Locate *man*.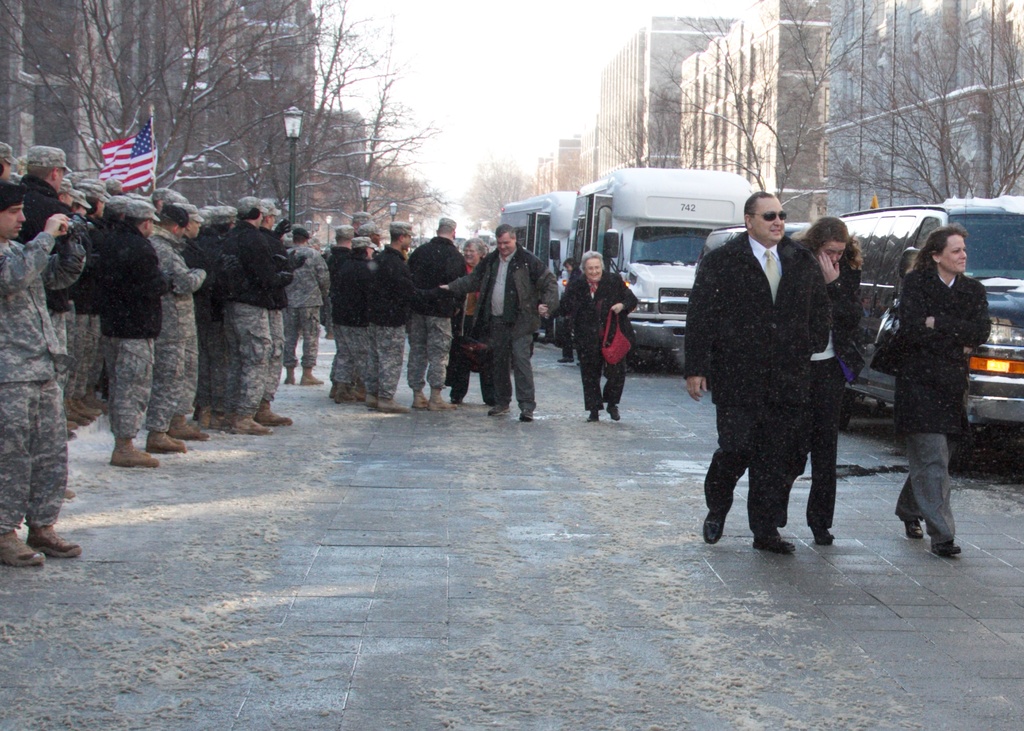
Bounding box: {"x1": 561, "y1": 257, "x2": 580, "y2": 366}.
